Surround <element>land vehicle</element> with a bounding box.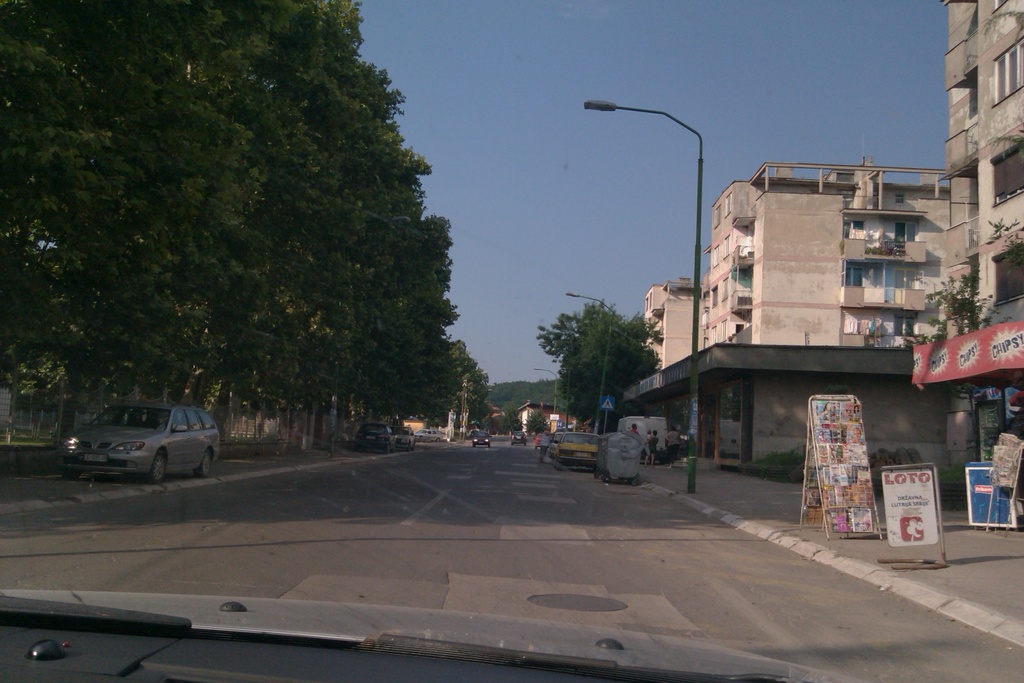
(left=550, top=431, right=566, bottom=456).
